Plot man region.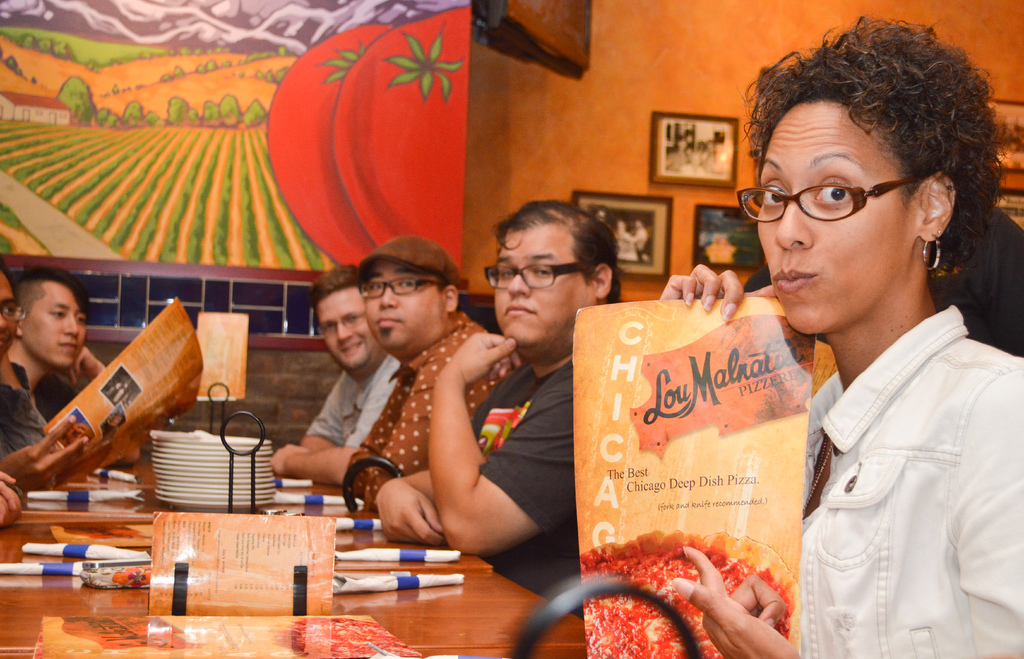
Plotted at (272, 257, 400, 492).
